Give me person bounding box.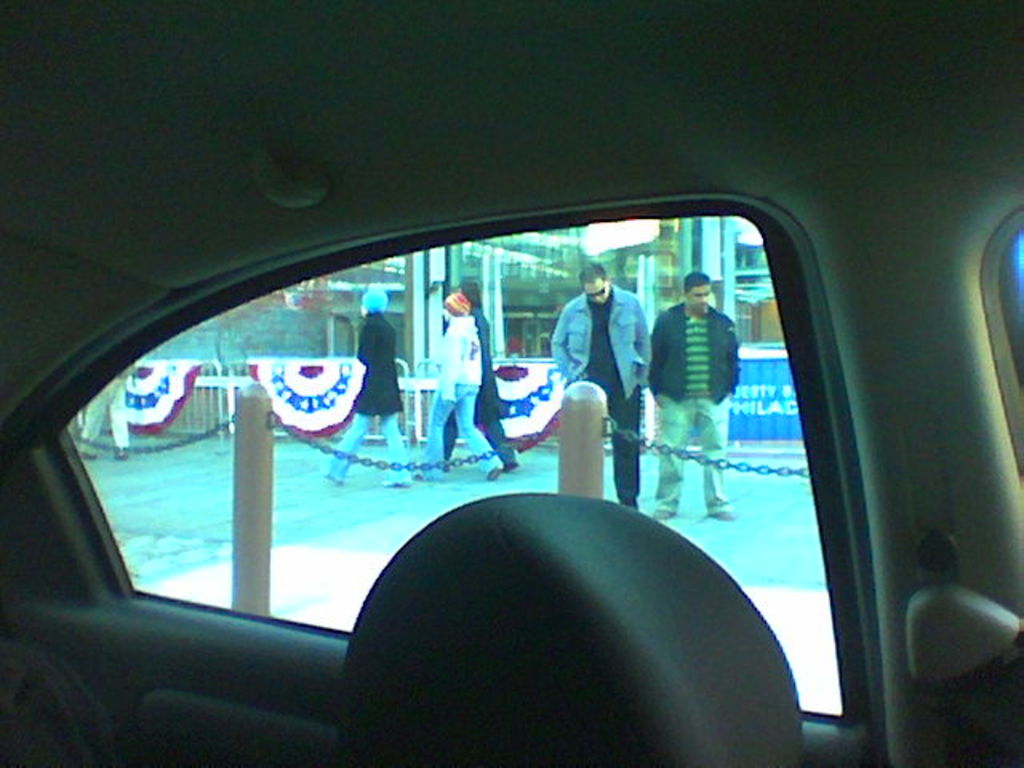
detection(410, 290, 502, 486).
